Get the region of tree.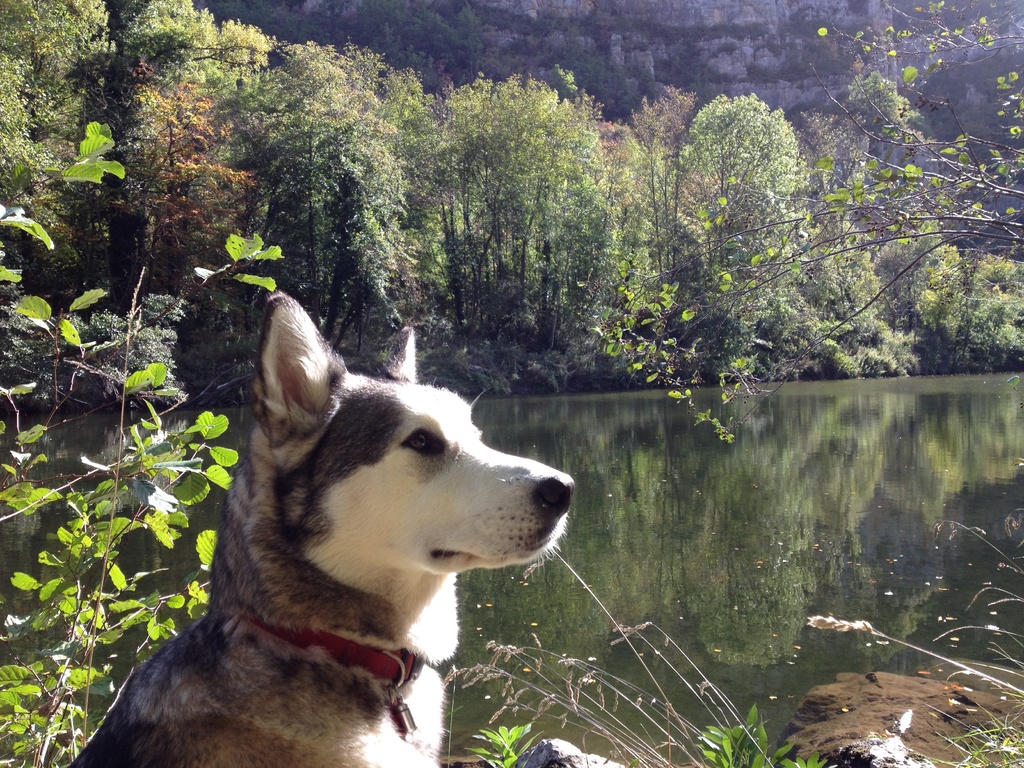
region(255, 40, 520, 332).
